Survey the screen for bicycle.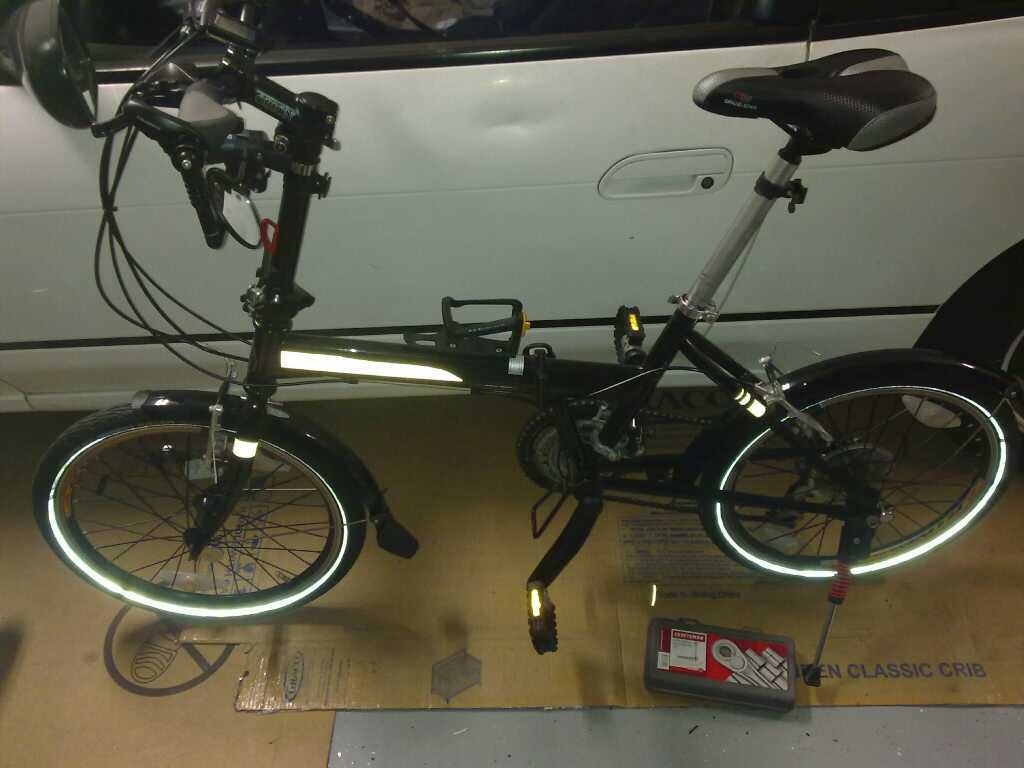
Survey found: 57 0 1023 652.
